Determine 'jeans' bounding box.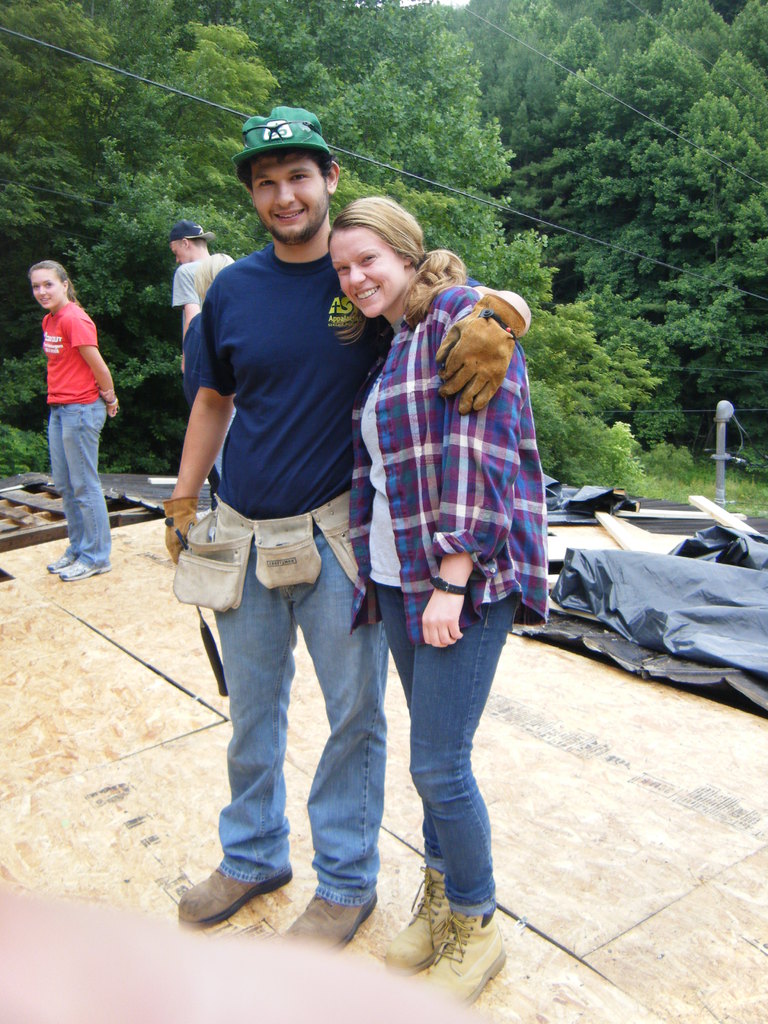
Determined: (370, 582, 524, 918).
